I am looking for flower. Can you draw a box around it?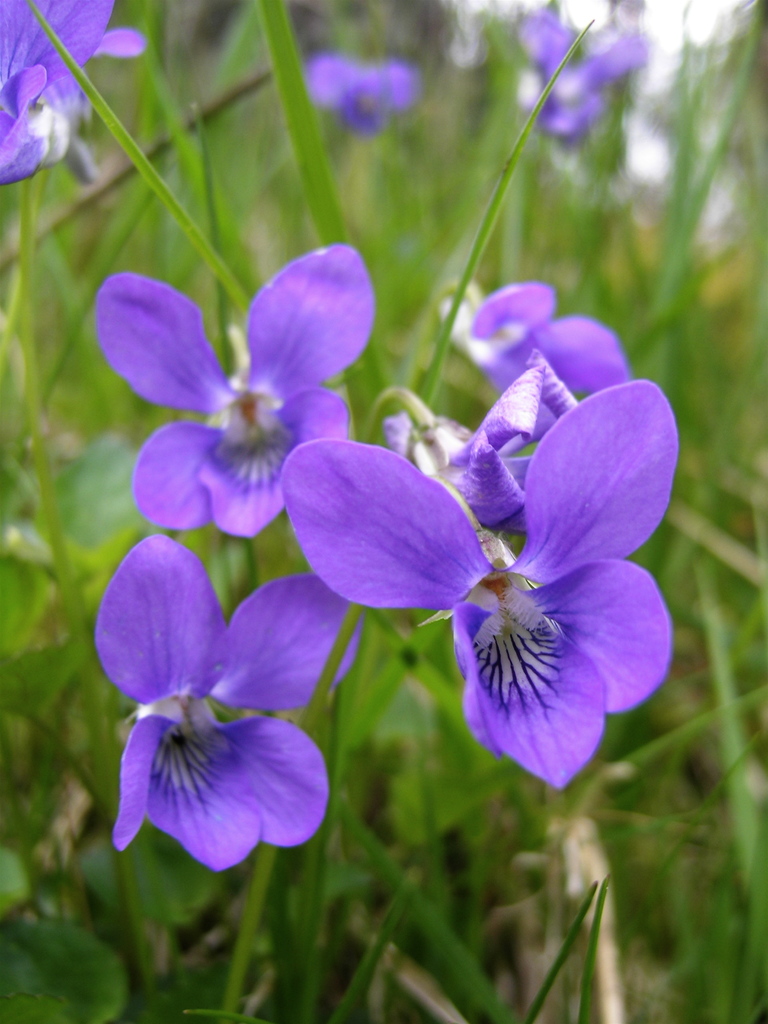
Sure, the bounding box is {"left": 0, "top": 4, "right": 156, "bottom": 184}.
